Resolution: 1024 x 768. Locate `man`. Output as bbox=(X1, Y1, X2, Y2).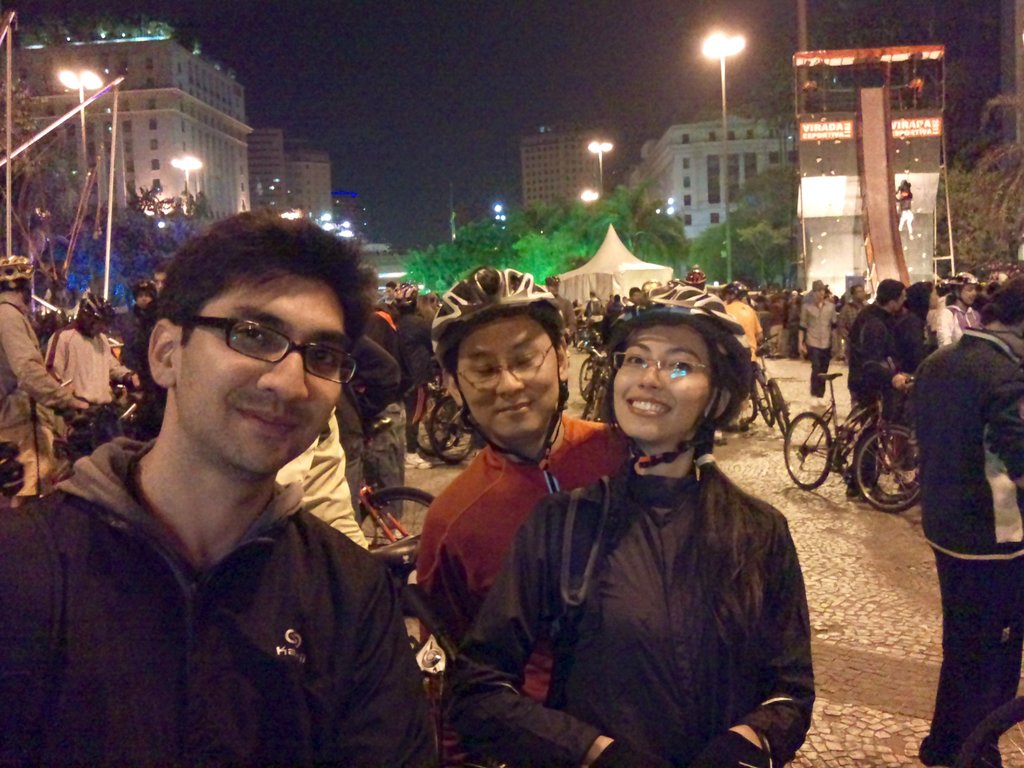
bbox=(719, 281, 759, 433).
